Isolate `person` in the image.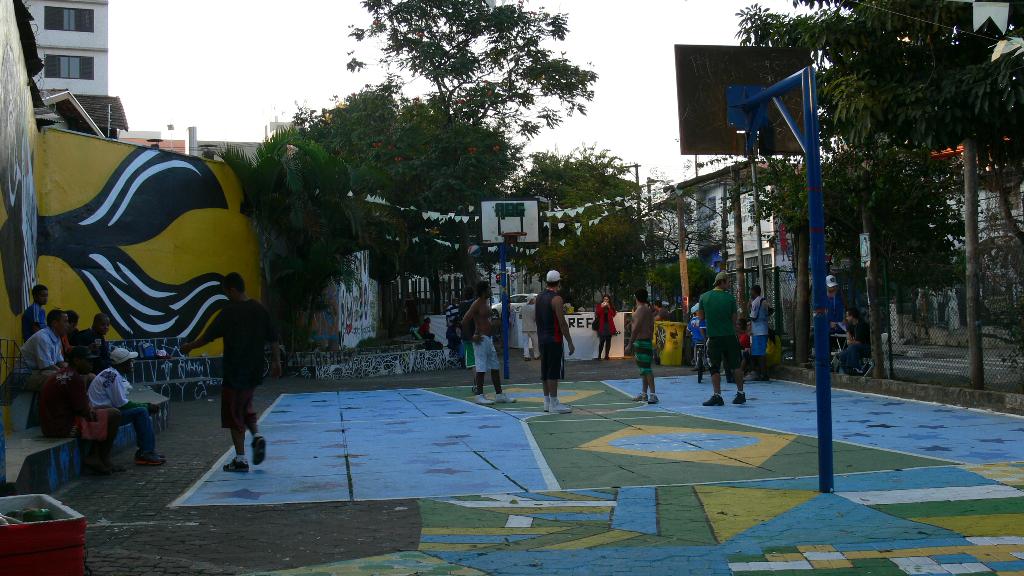
Isolated region: box=[22, 284, 45, 339].
